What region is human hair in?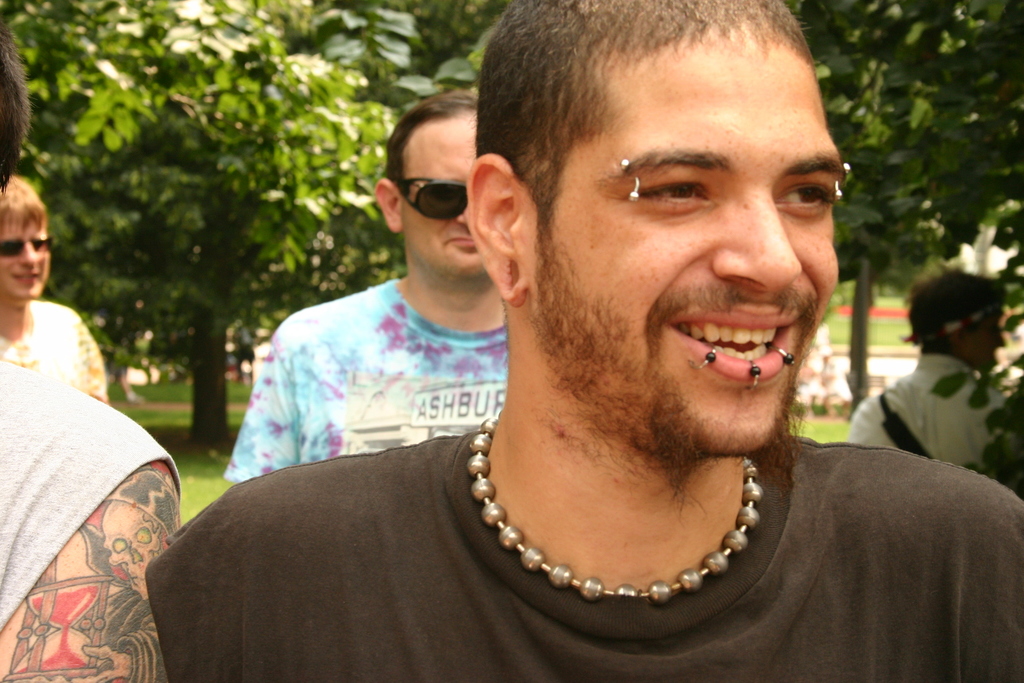
[381,94,477,190].
